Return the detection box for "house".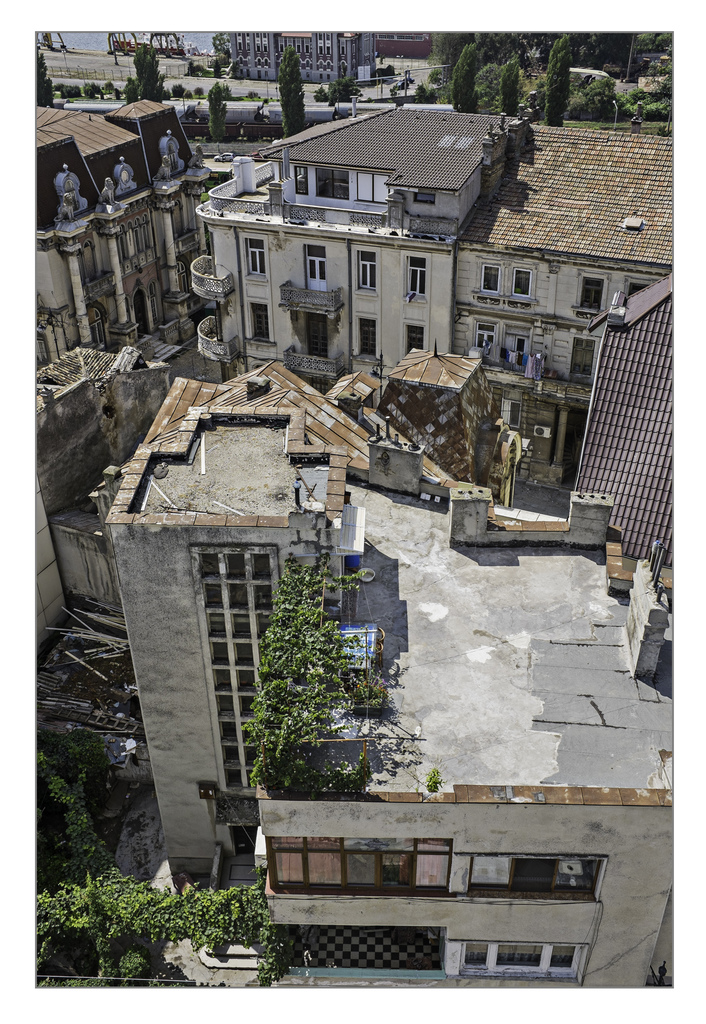
[120, 72, 705, 519].
